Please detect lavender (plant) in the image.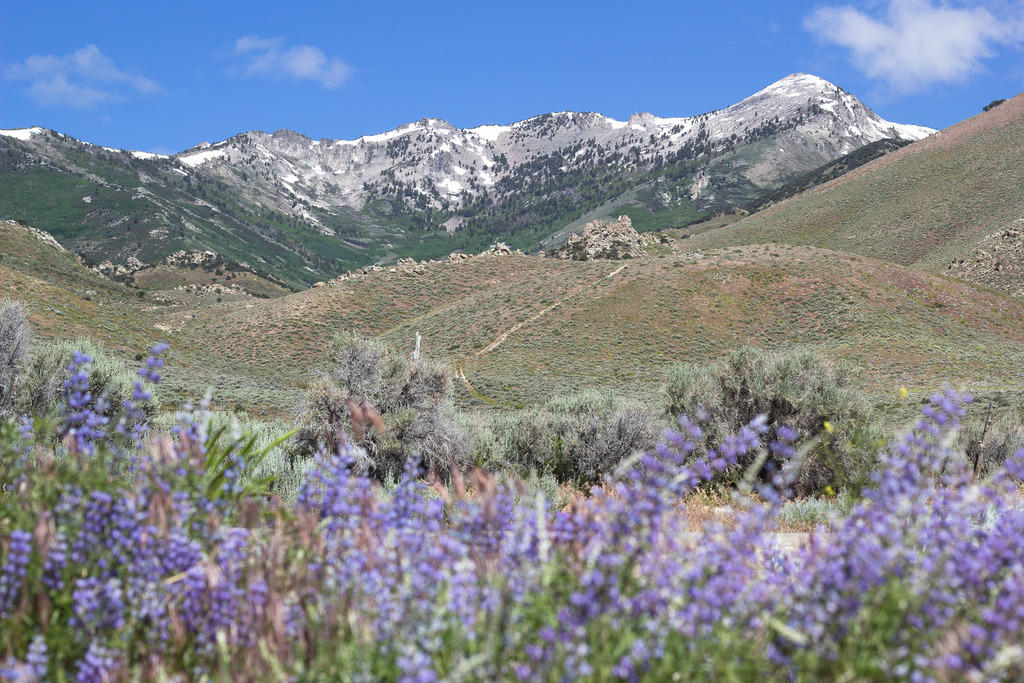
bbox=(602, 593, 660, 682).
